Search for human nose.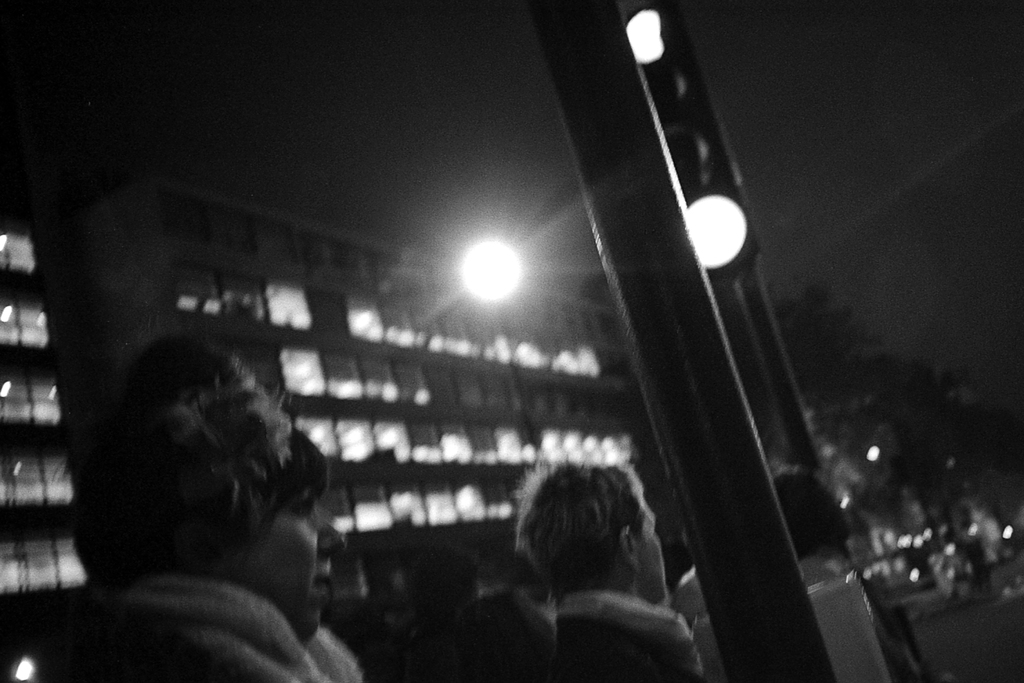
Found at <bbox>314, 513, 346, 557</bbox>.
